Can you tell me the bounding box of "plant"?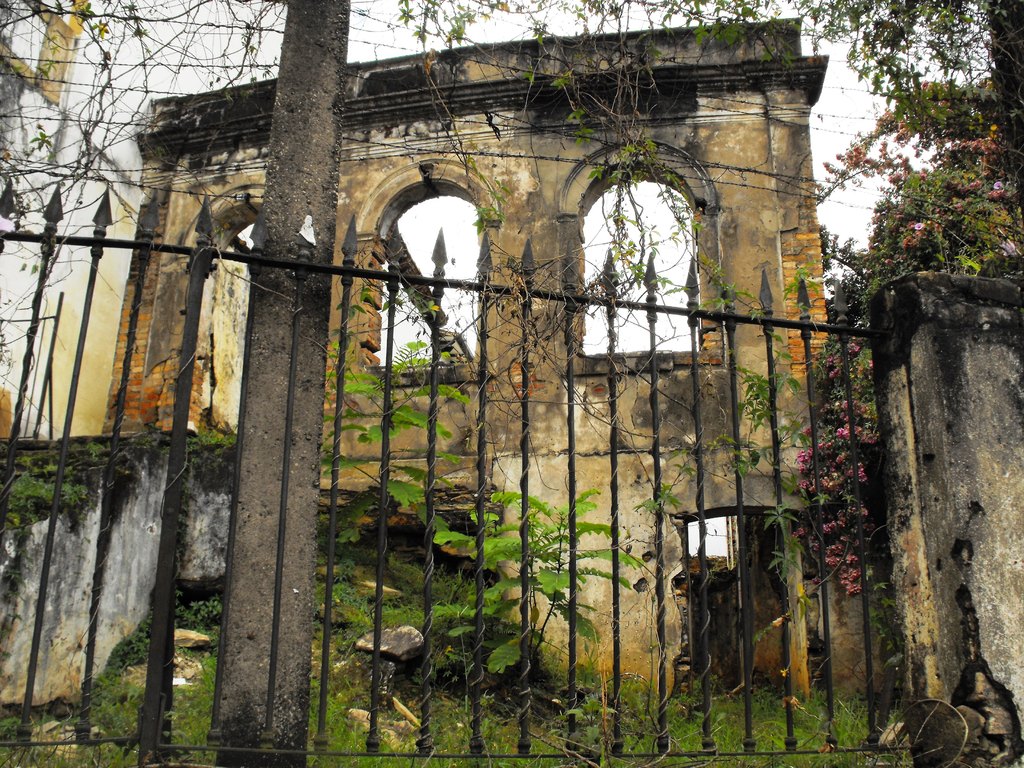
[left=324, top=288, right=464, bottom=676].
